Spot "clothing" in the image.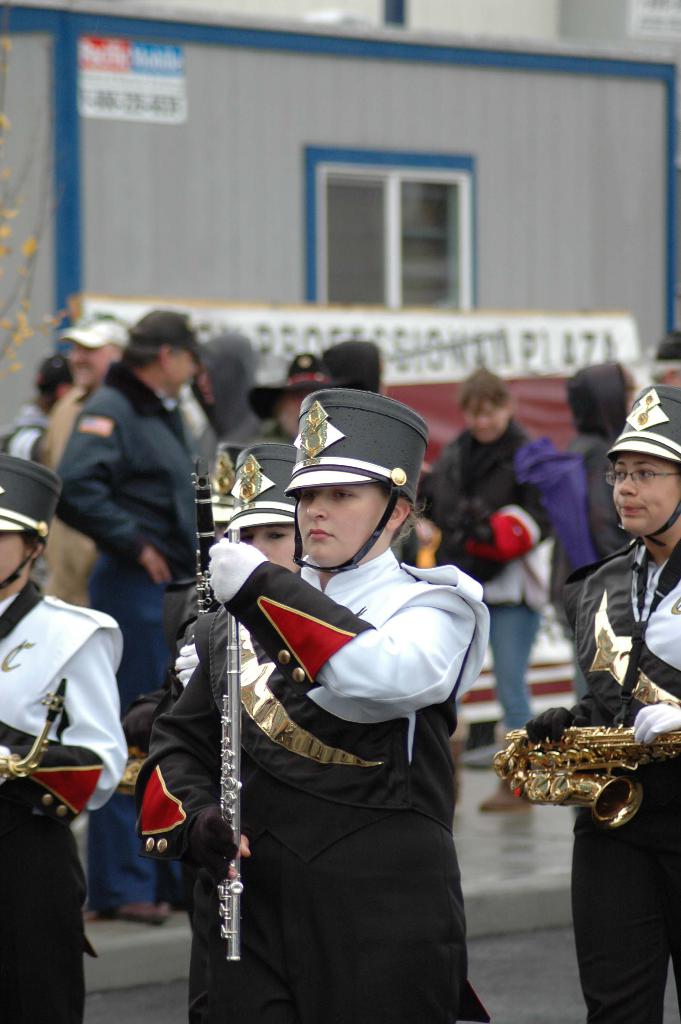
"clothing" found at 415 414 573 722.
